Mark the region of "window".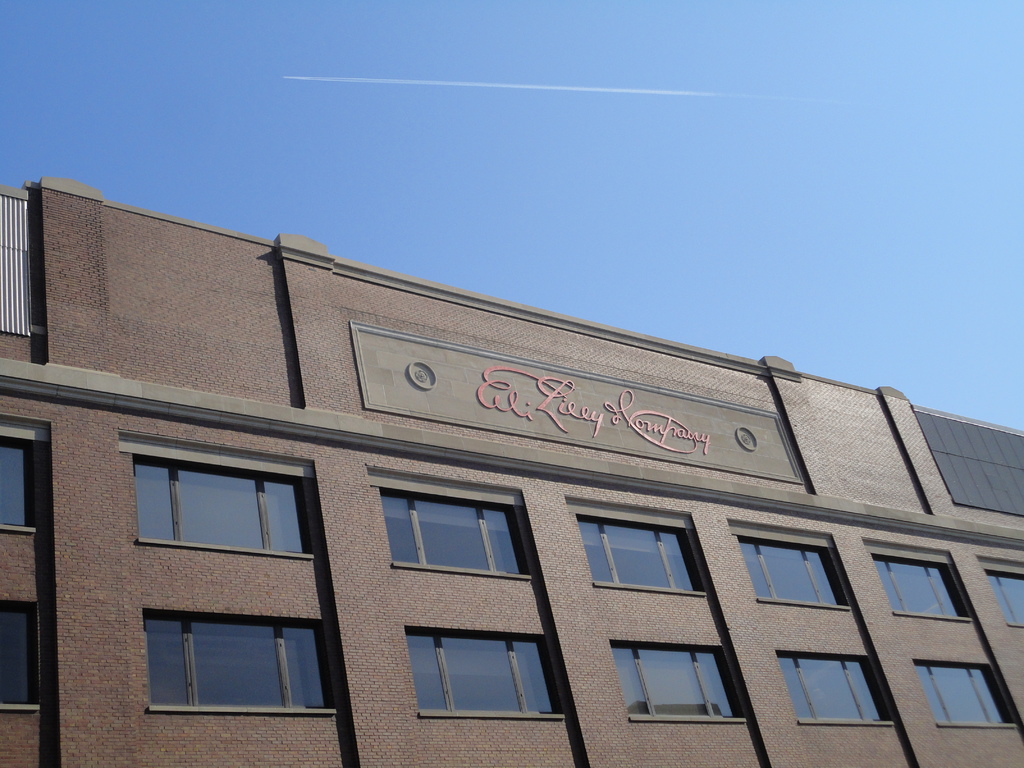
Region: detection(131, 456, 321, 559).
